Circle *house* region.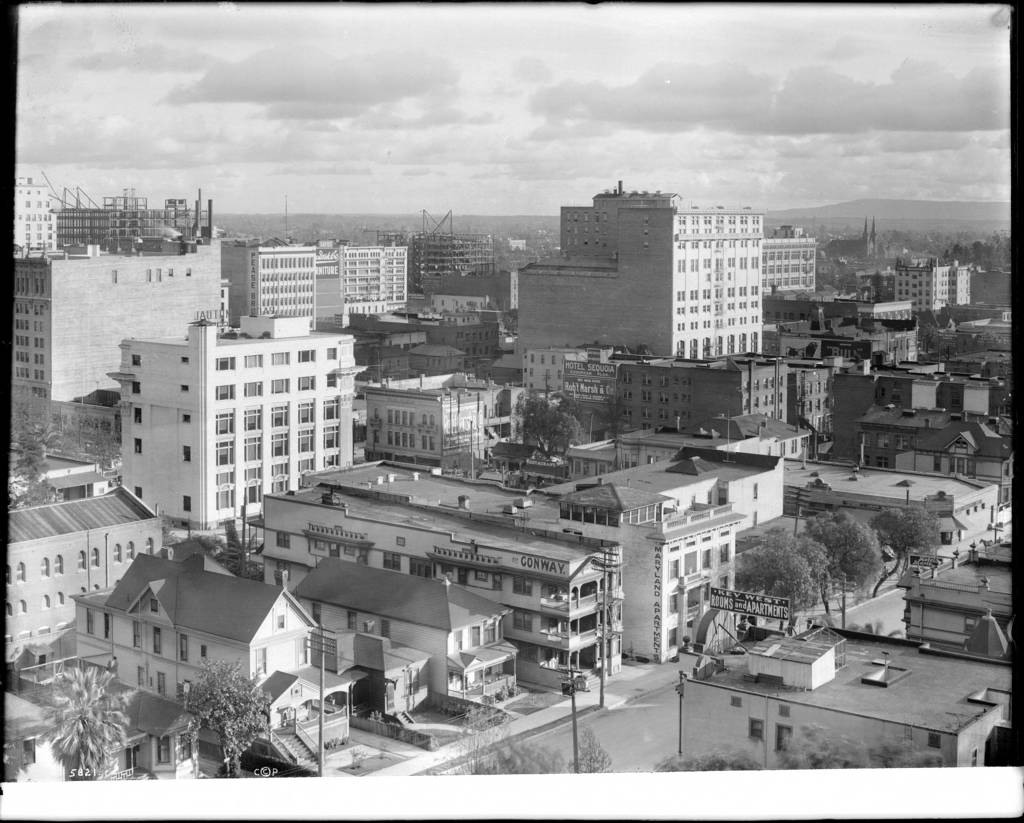
Region: 753, 224, 815, 293.
